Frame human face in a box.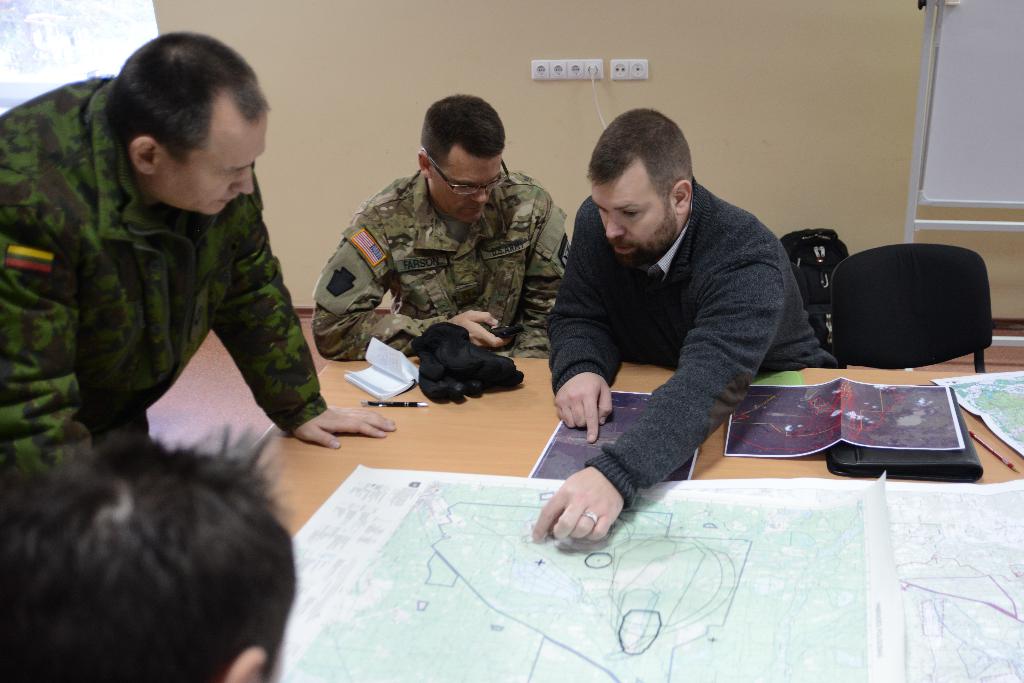
590:170:678:264.
